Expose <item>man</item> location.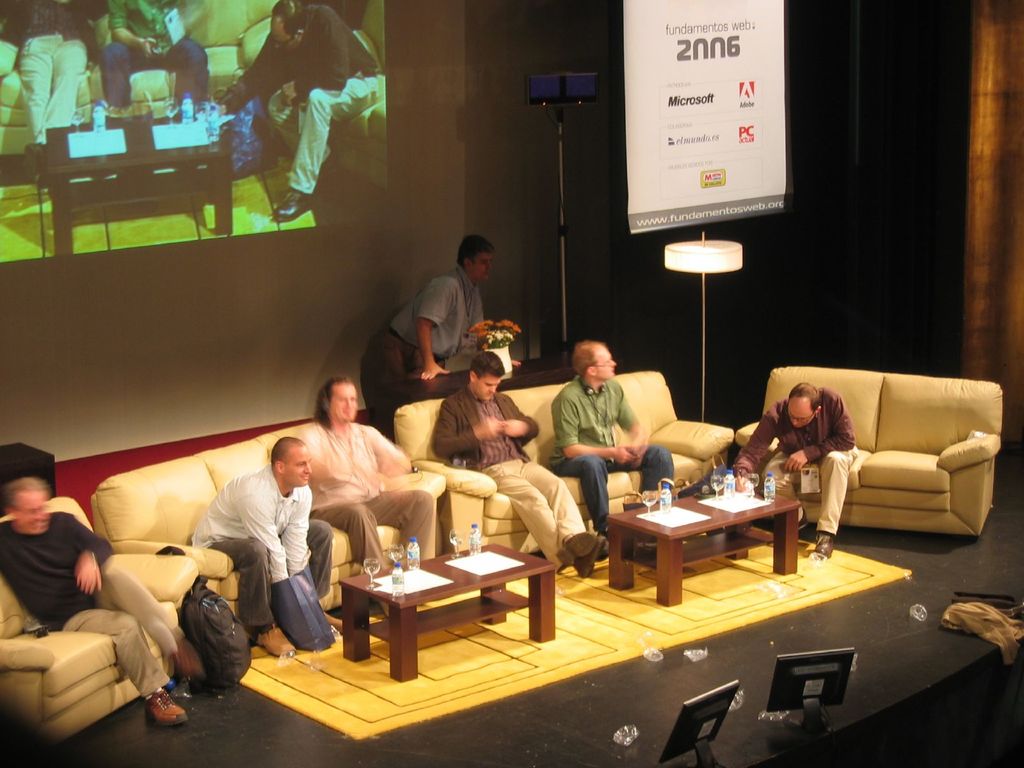
Exposed at crop(355, 233, 497, 445).
